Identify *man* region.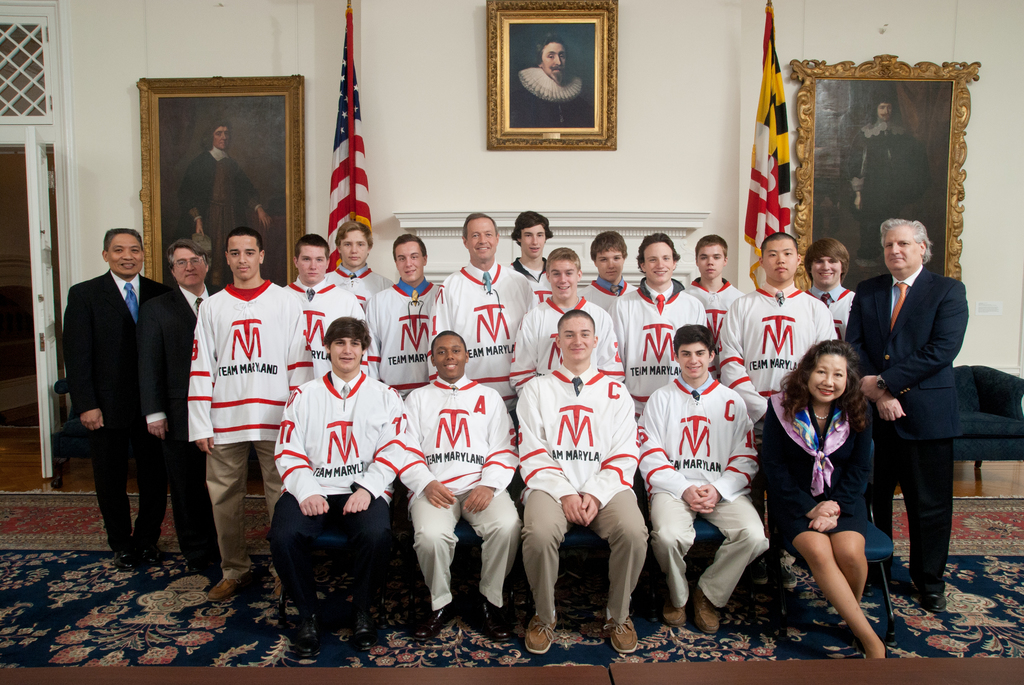
Region: (x1=798, y1=238, x2=861, y2=340).
